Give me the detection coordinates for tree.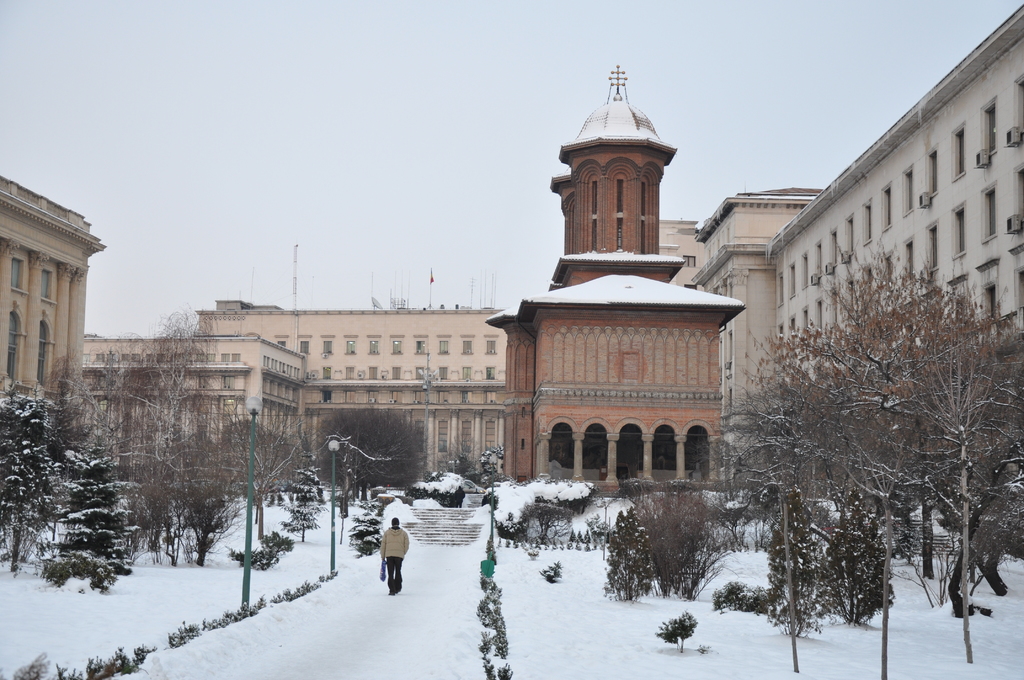
<bbox>105, 308, 305, 571</bbox>.
